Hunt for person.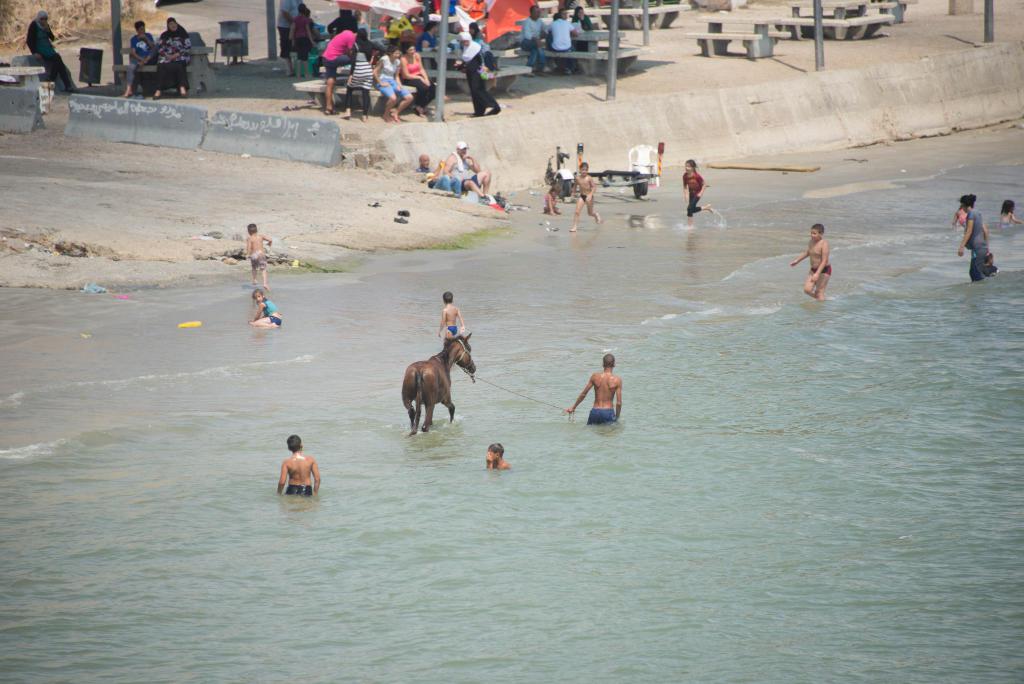
Hunted down at 1002 199 1022 226.
